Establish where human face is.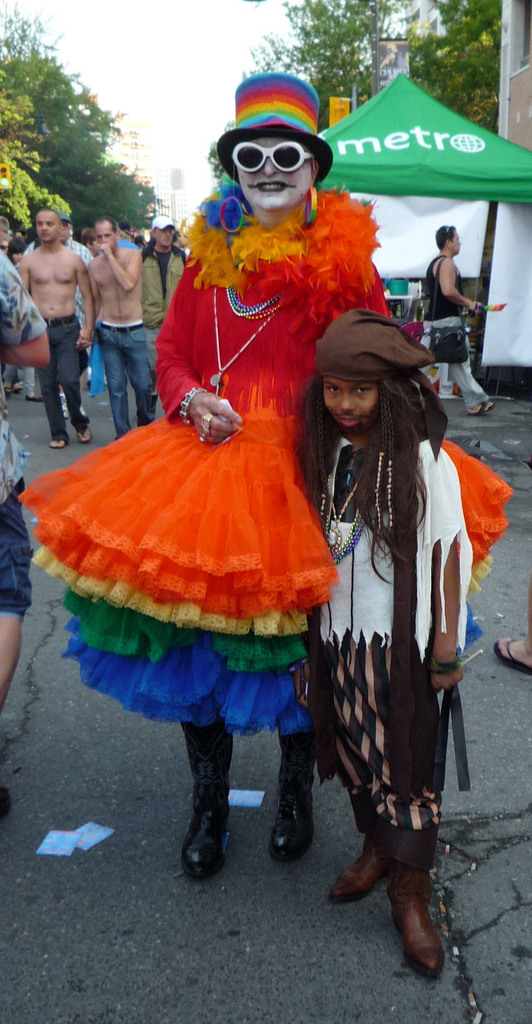
Established at (153, 224, 171, 252).
